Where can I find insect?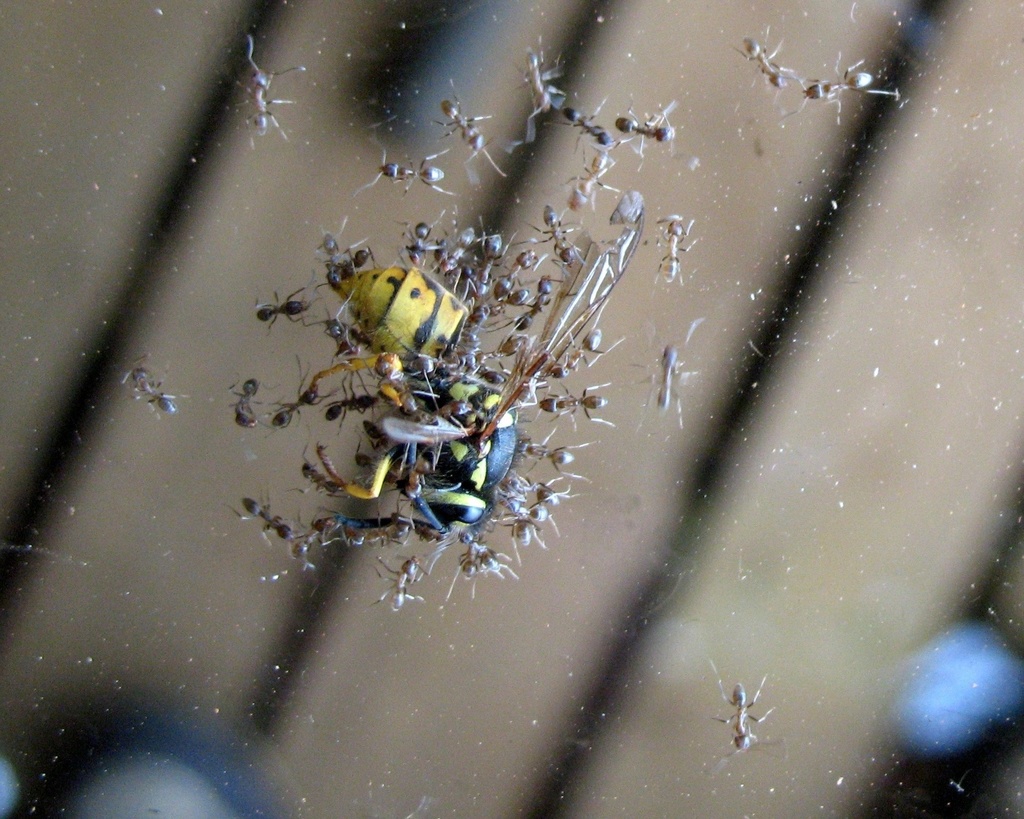
You can find it at locate(653, 212, 703, 285).
